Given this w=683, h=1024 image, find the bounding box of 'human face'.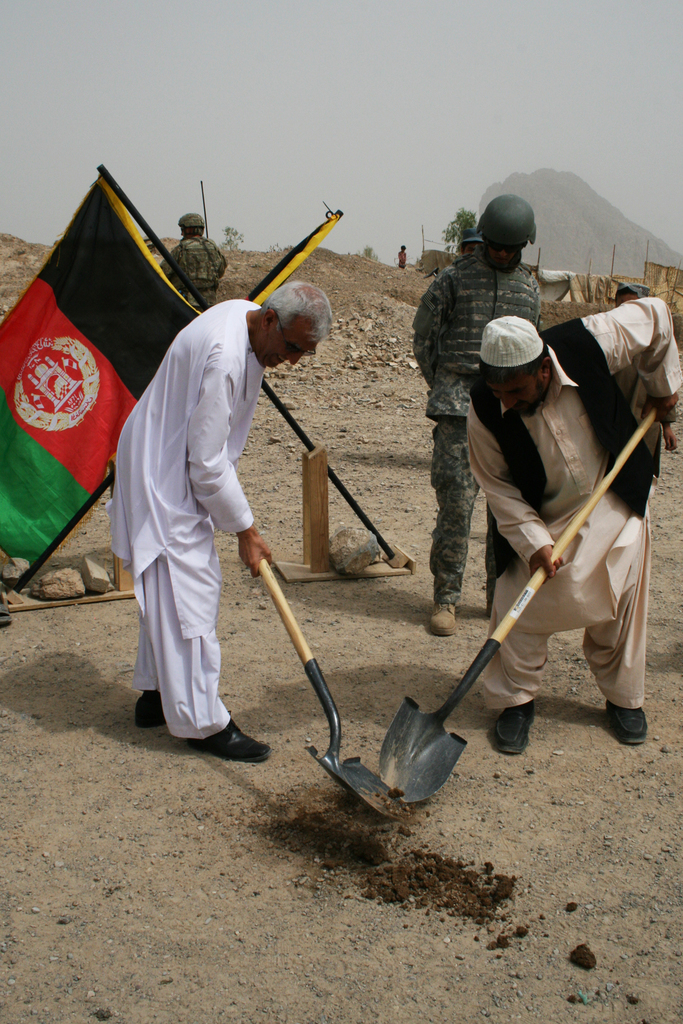
<box>259,321,315,368</box>.
